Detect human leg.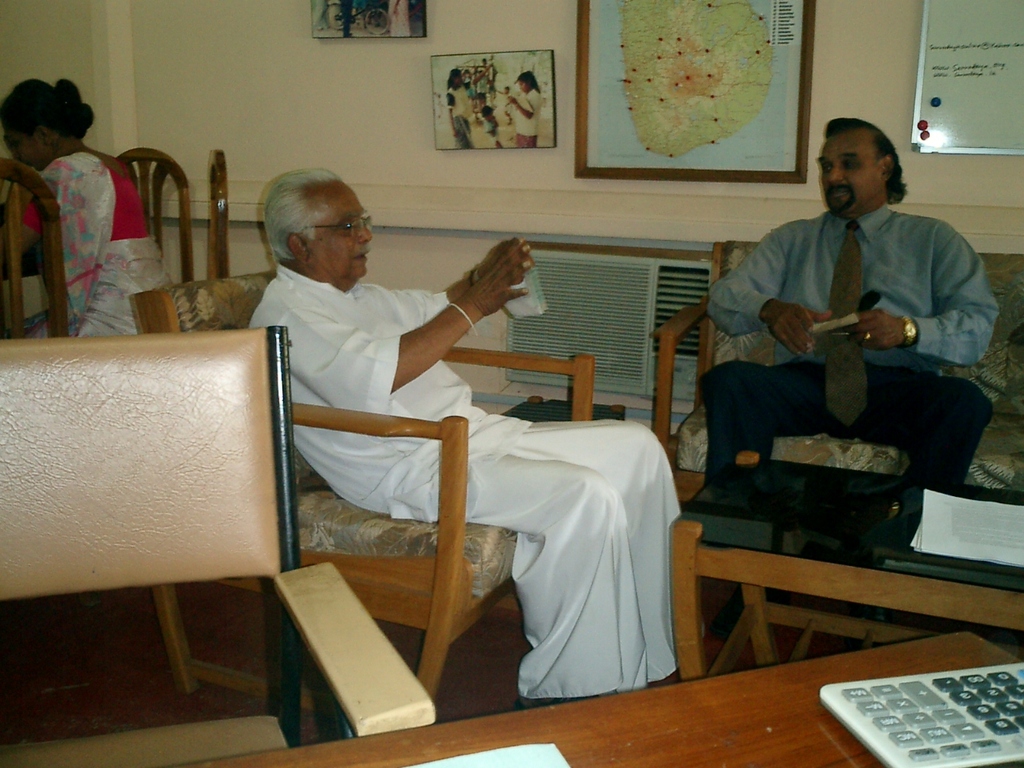
Detected at (703,352,827,466).
